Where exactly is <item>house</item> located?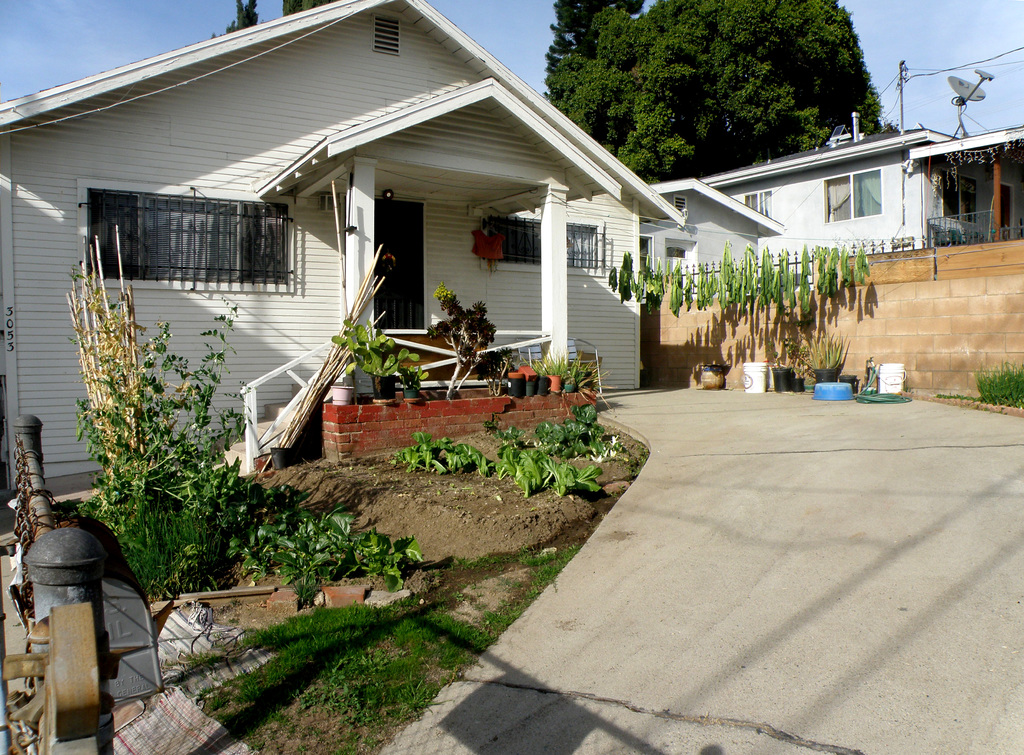
Its bounding box is 0, 0, 684, 492.
